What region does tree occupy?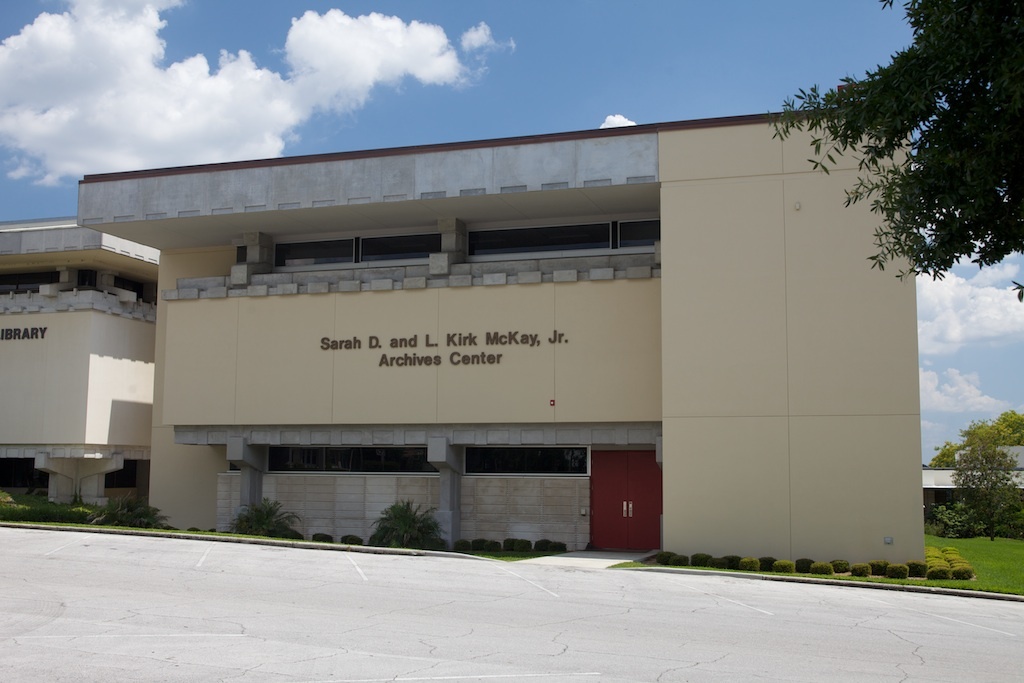
left=769, top=0, right=1023, bottom=298.
